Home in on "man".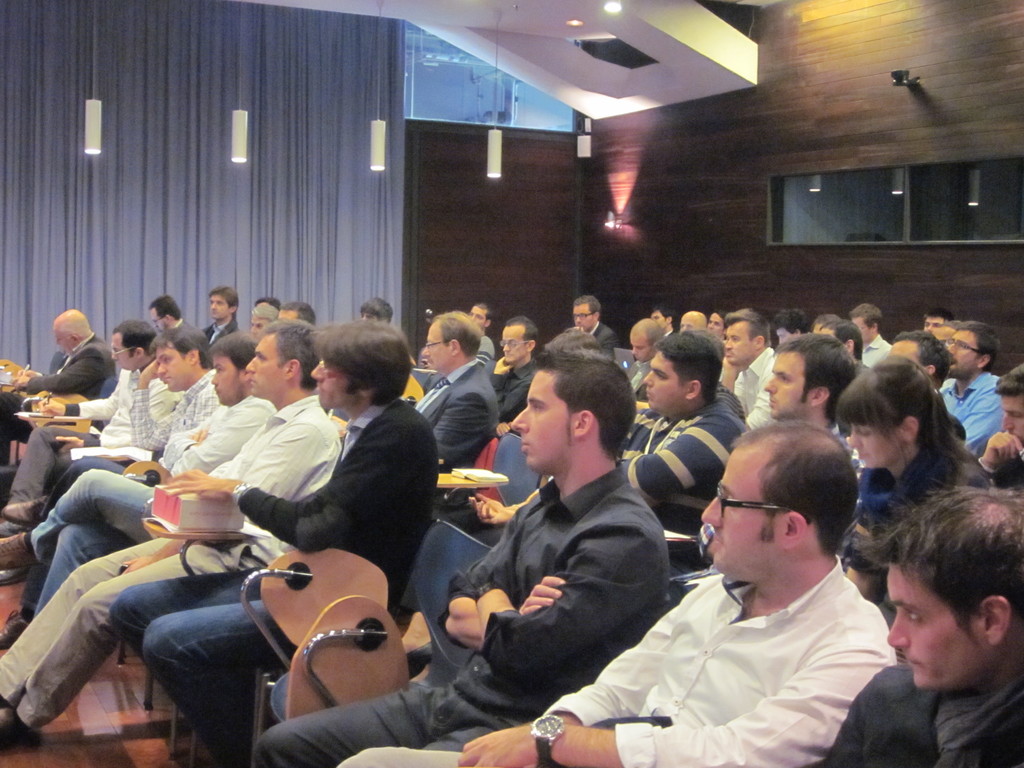
Homed in at 626,316,663,400.
